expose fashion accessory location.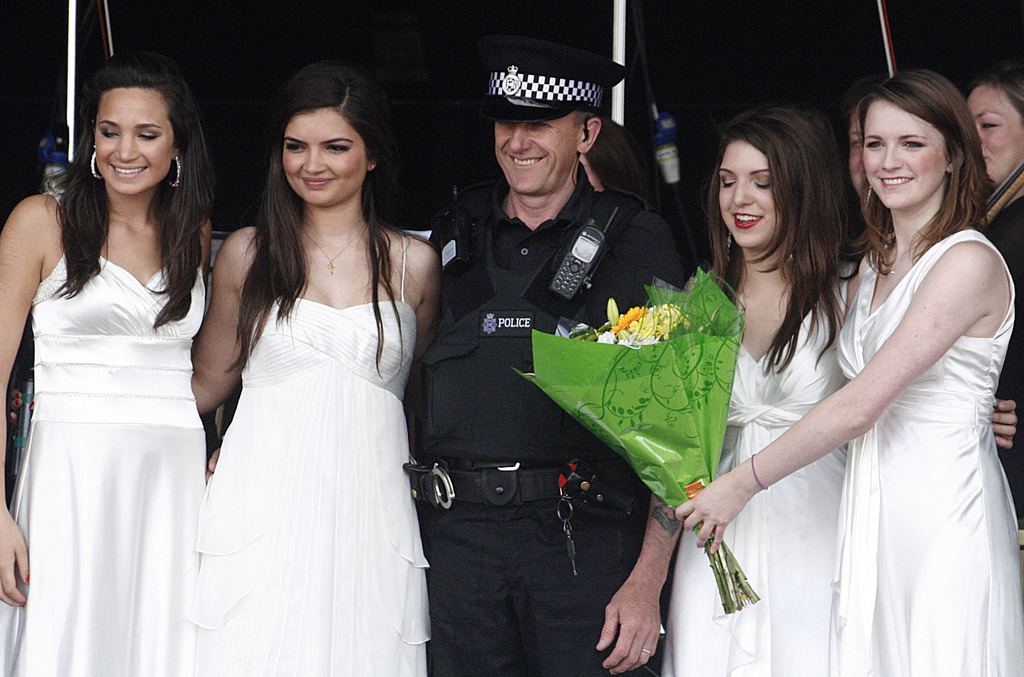
Exposed at crop(642, 649, 652, 653).
